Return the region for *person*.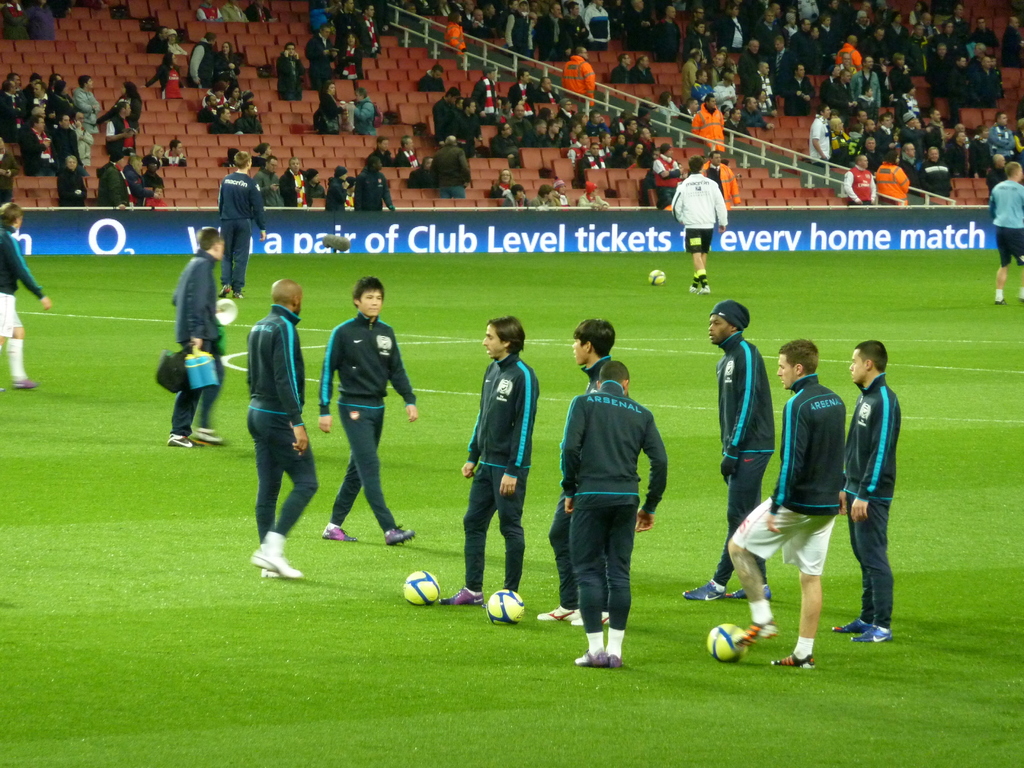
[481, 165, 517, 204].
